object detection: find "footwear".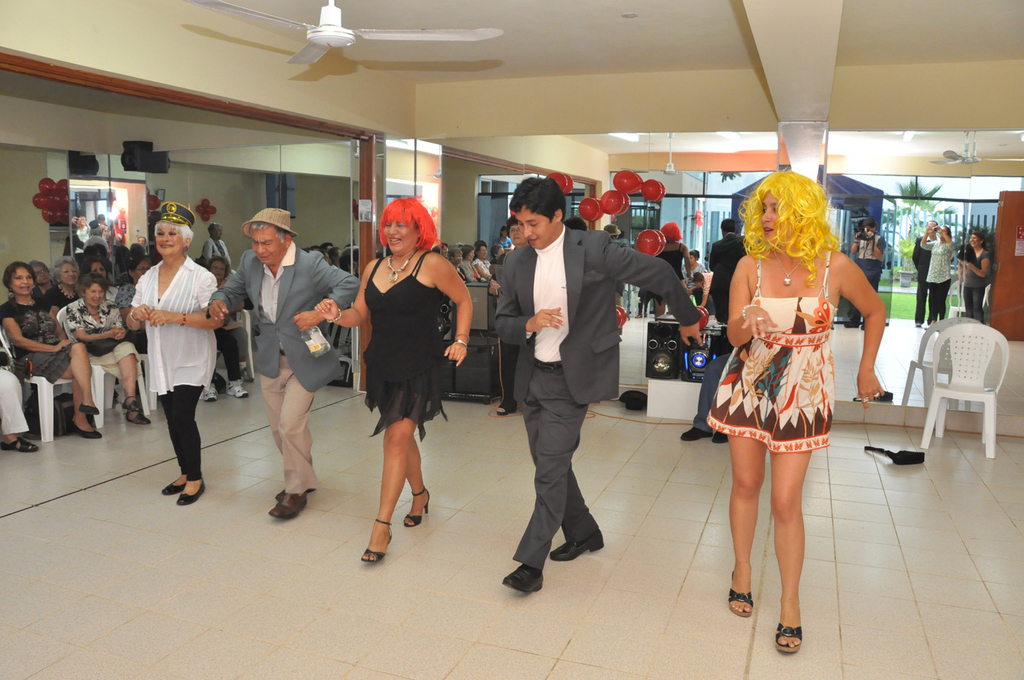
x1=201, y1=386, x2=217, y2=400.
